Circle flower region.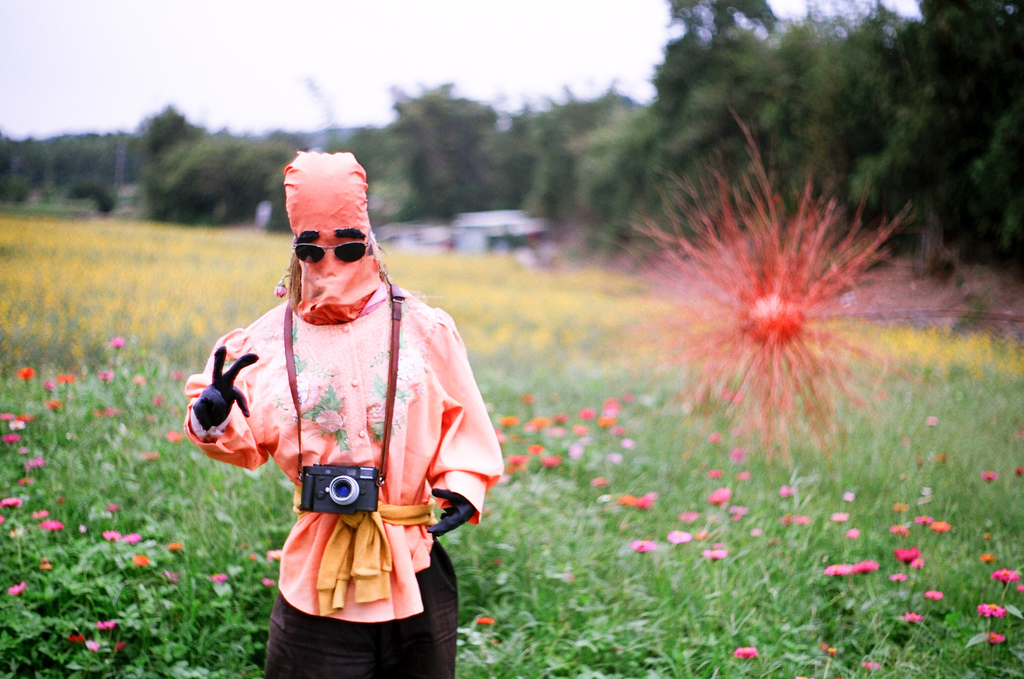
Region: <bbox>895, 611, 929, 627</bbox>.
